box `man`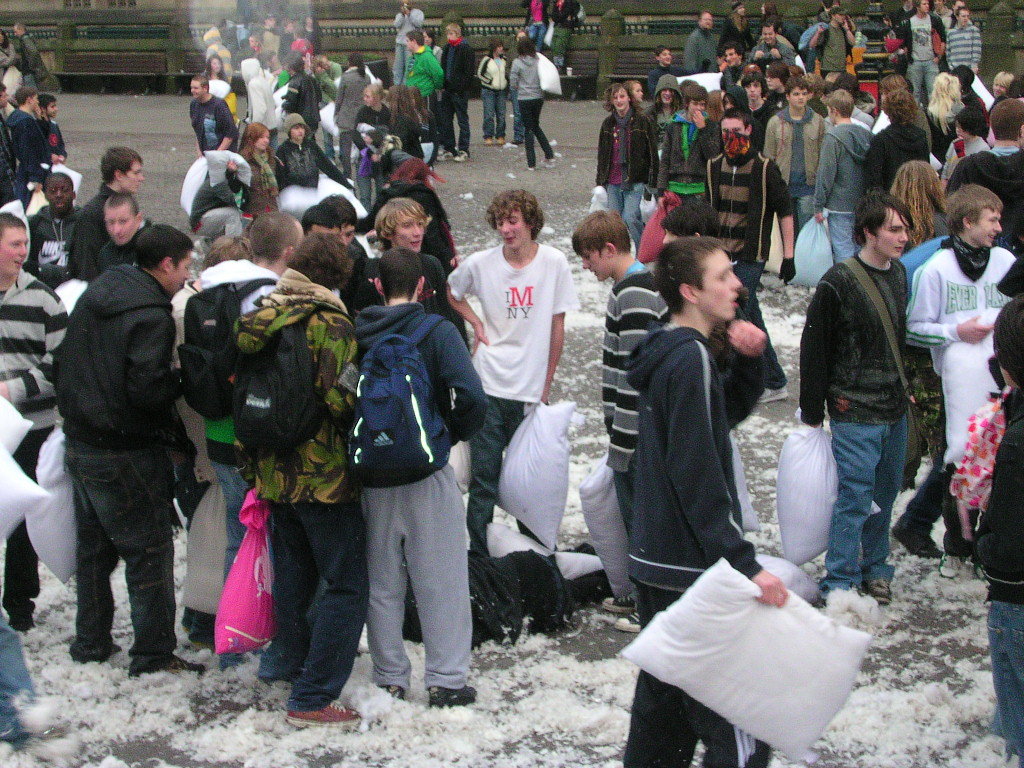
select_region(895, 0, 946, 105)
